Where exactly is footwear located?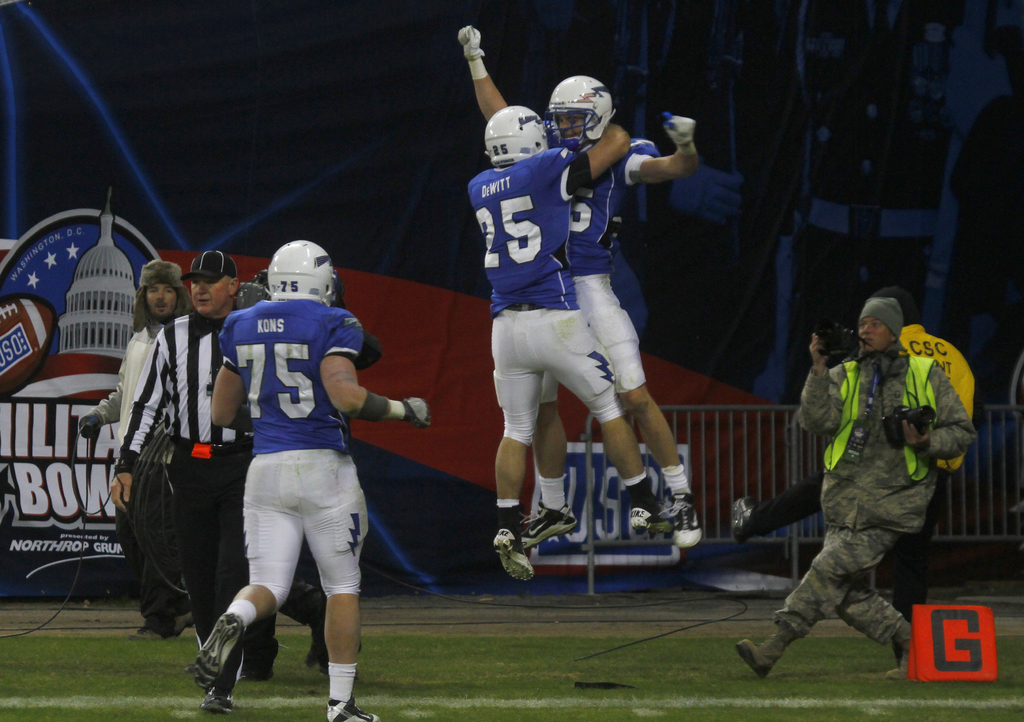
Its bounding box is [x1=301, y1=630, x2=319, y2=669].
